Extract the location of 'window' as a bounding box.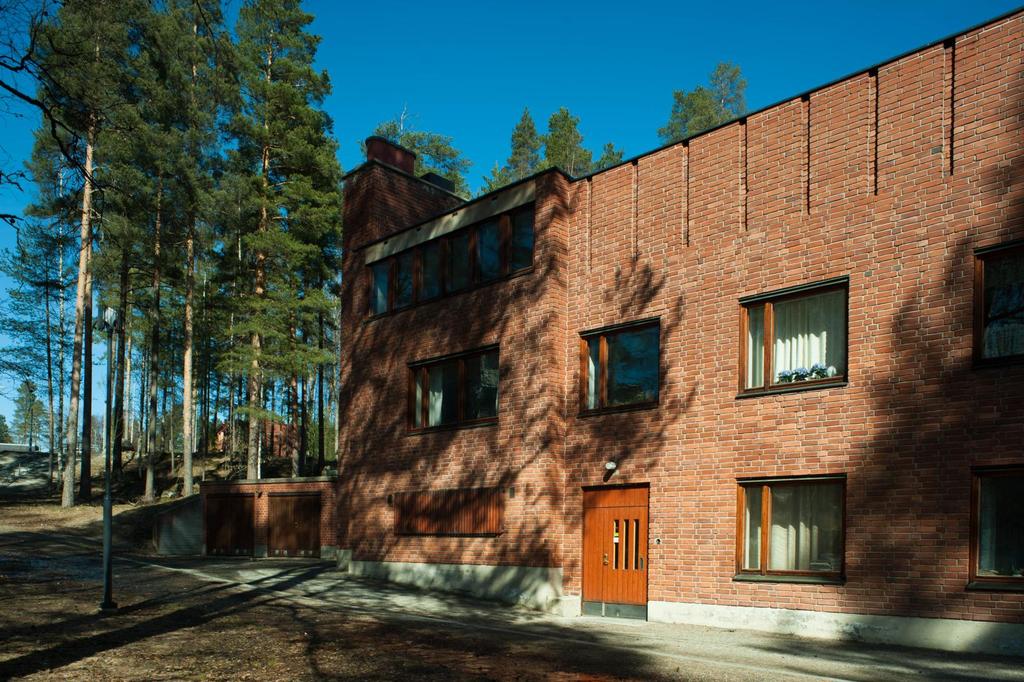
Rect(975, 239, 1023, 366).
